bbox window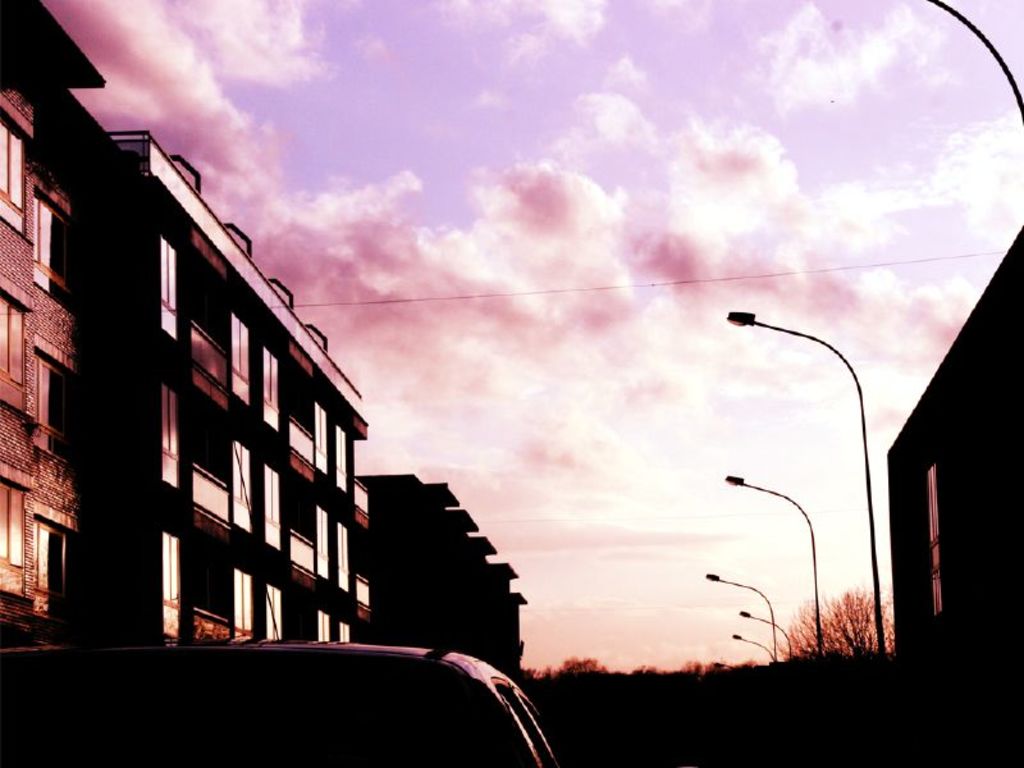
x1=929, y1=456, x2=936, y2=617
